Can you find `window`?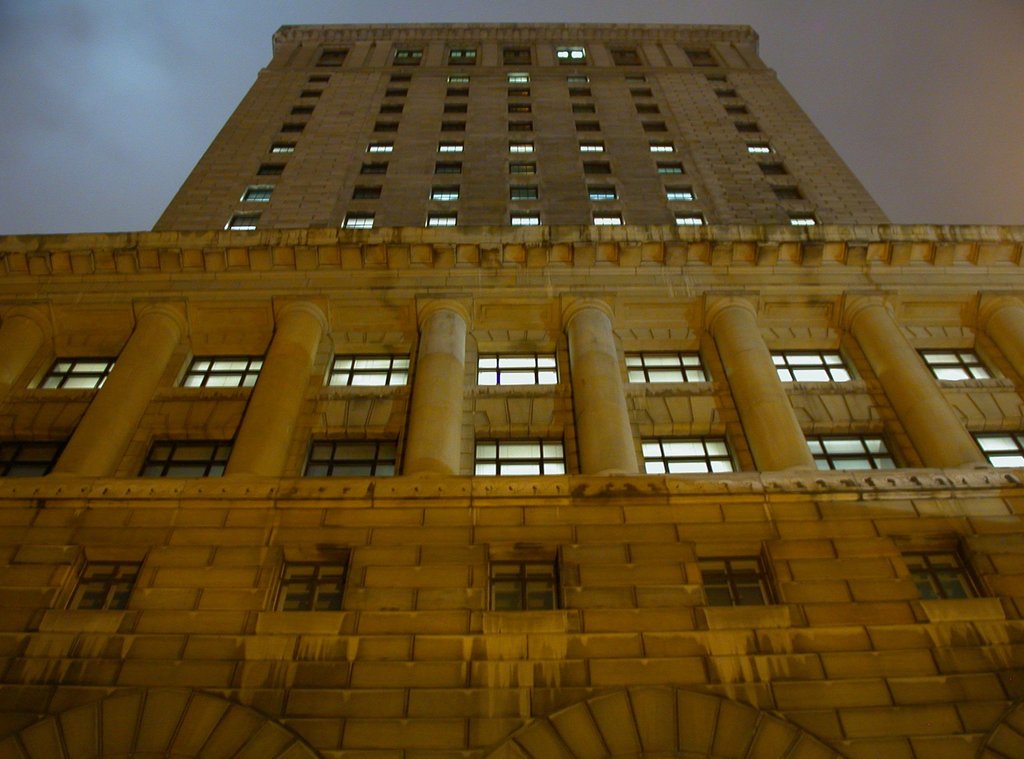
Yes, bounding box: Rect(440, 122, 470, 133).
